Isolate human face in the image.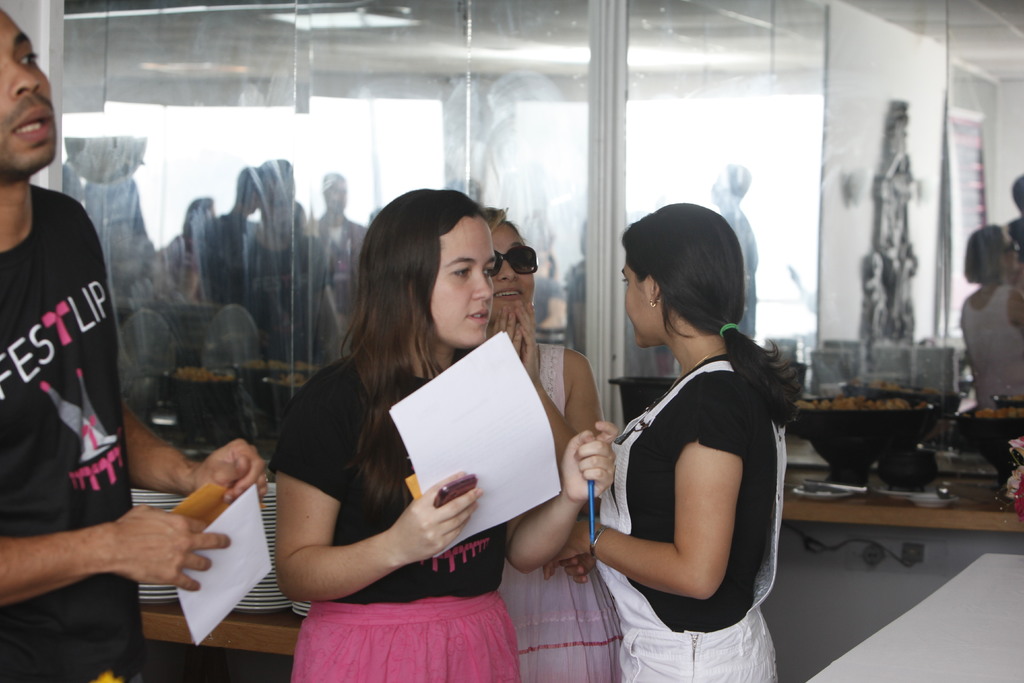
Isolated region: {"x1": 424, "y1": 215, "x2": 496, "y2": 353}.
